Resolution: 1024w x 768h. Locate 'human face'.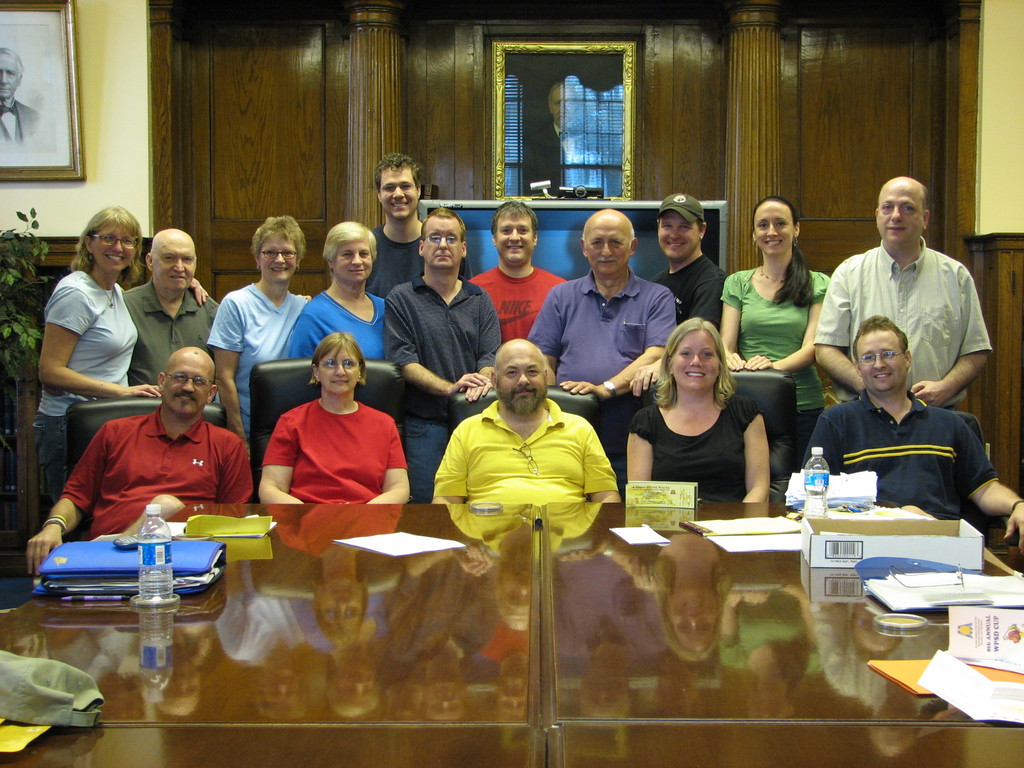
585,219,629,274.
